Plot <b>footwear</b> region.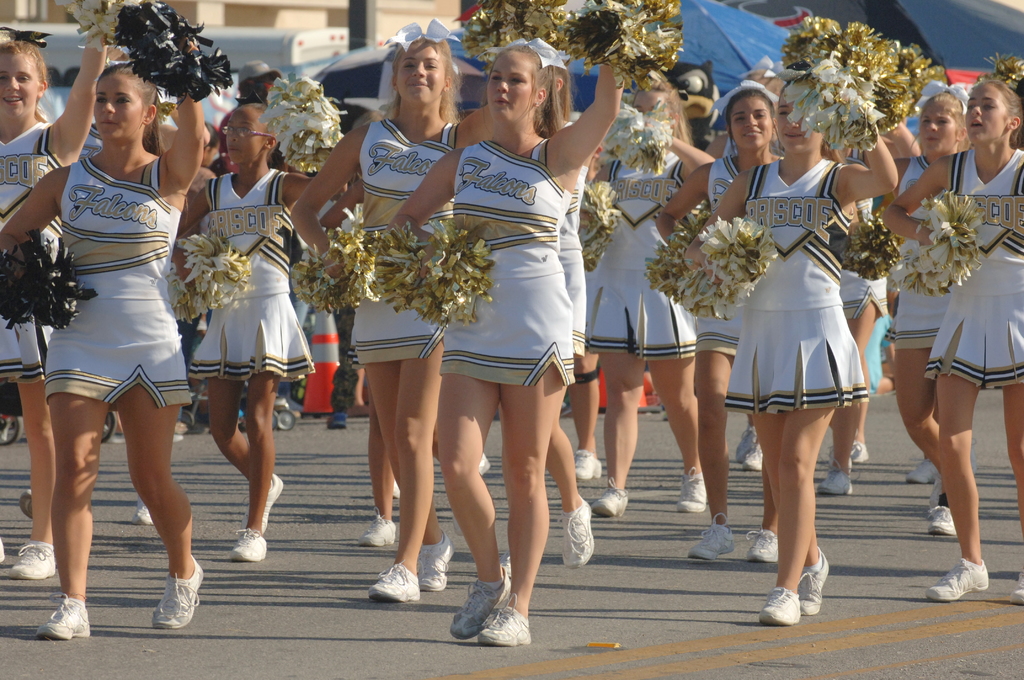
Plotted at 797:555:830:611.
